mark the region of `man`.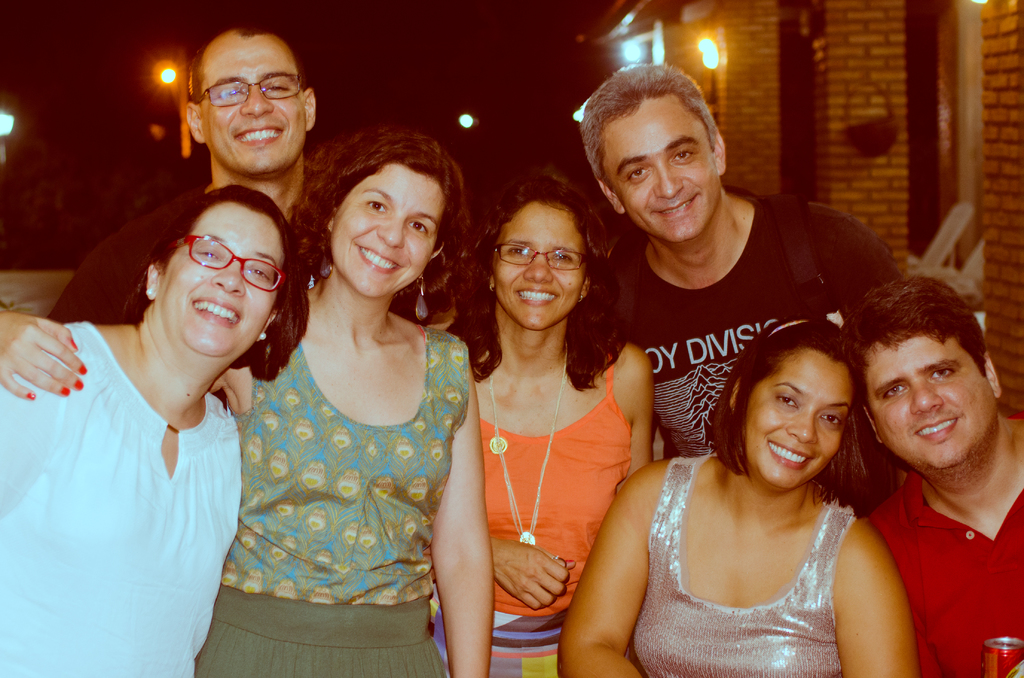
Region: (left=573, top=58, right=905, bottom=522).
